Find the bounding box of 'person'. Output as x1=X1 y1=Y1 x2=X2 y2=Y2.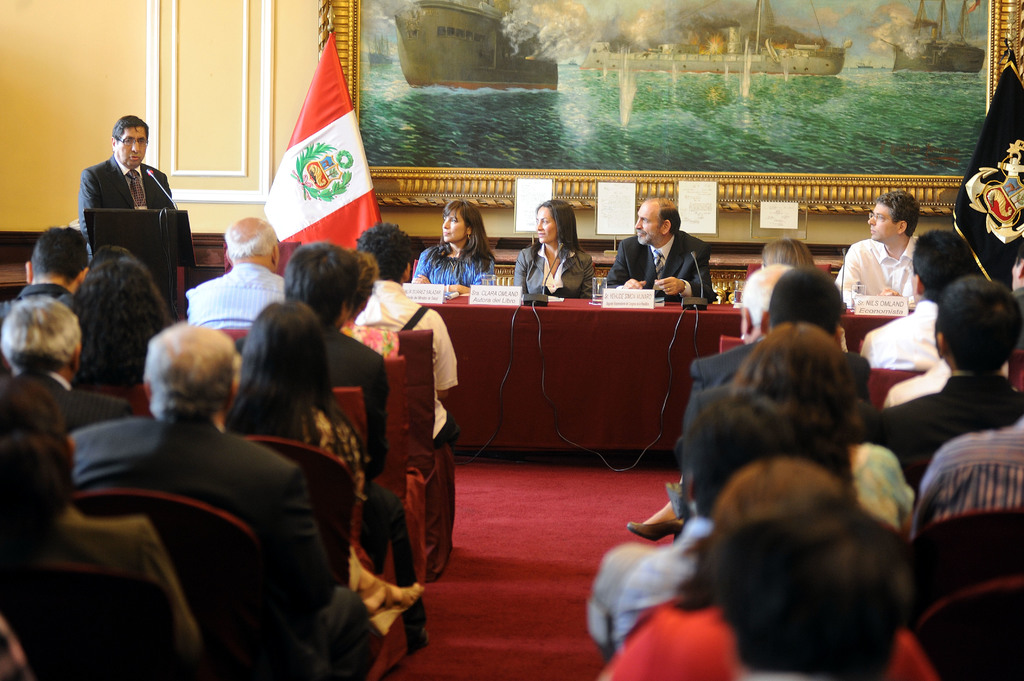
x1=0 y1=298 x2=133 y2=433.
